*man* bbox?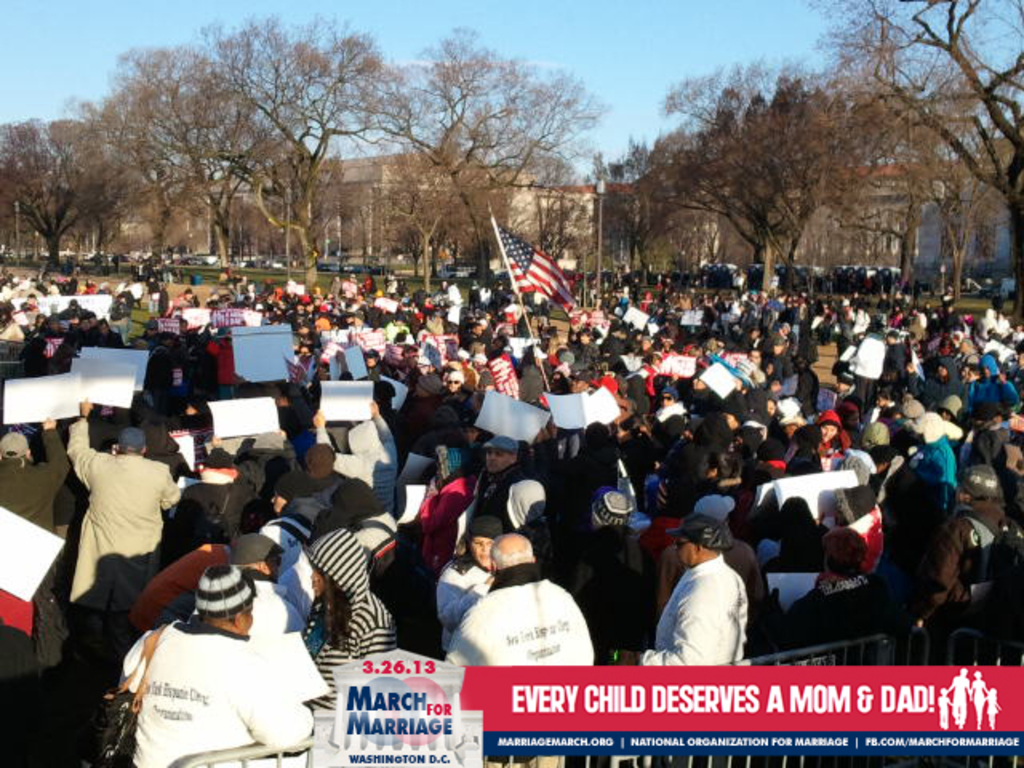
(x1=43, y1=408, x2=176, y2=666)
